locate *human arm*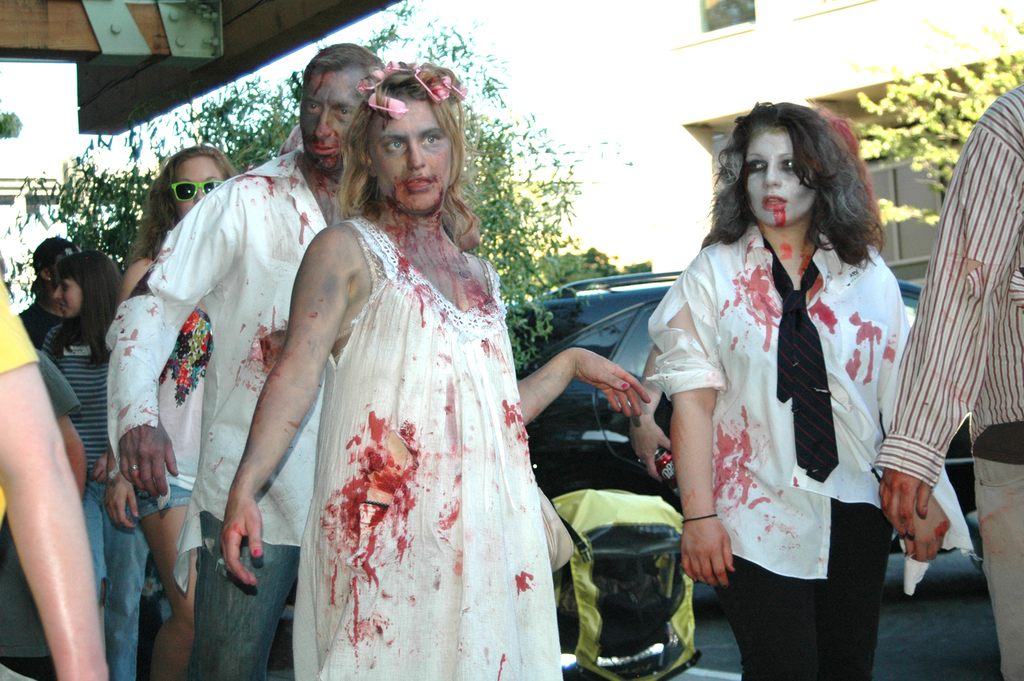
<region>107, 179, 228, 503</region>
